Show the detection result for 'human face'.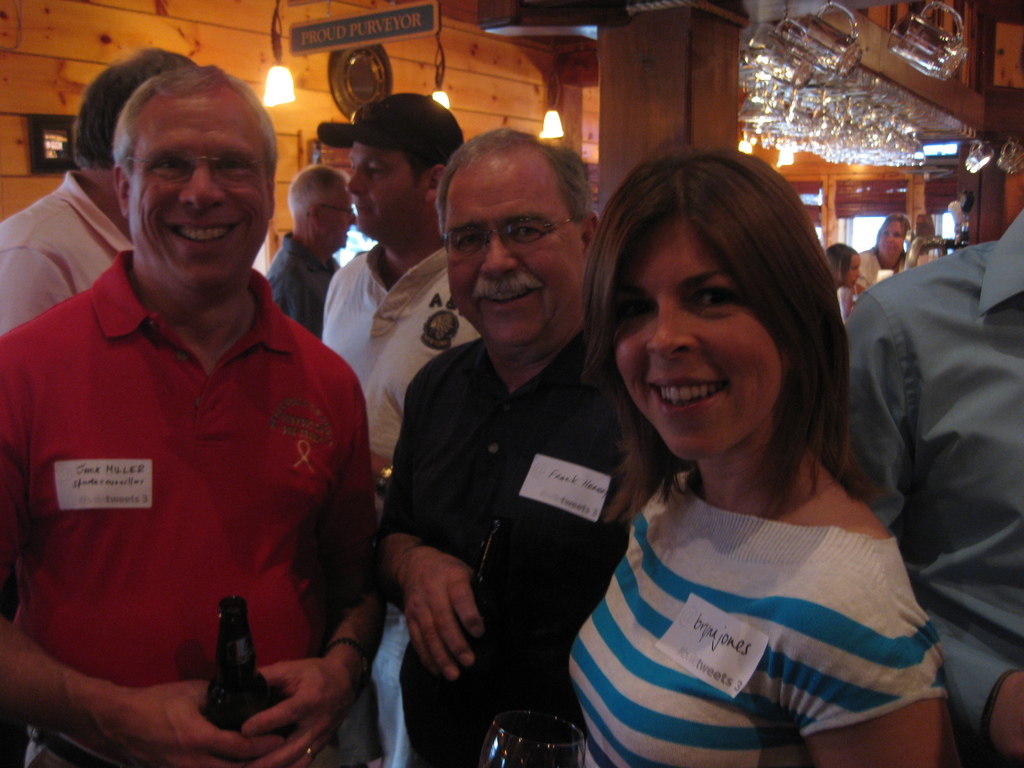
[x1=127, y1=93, x2=275, y2=282].
